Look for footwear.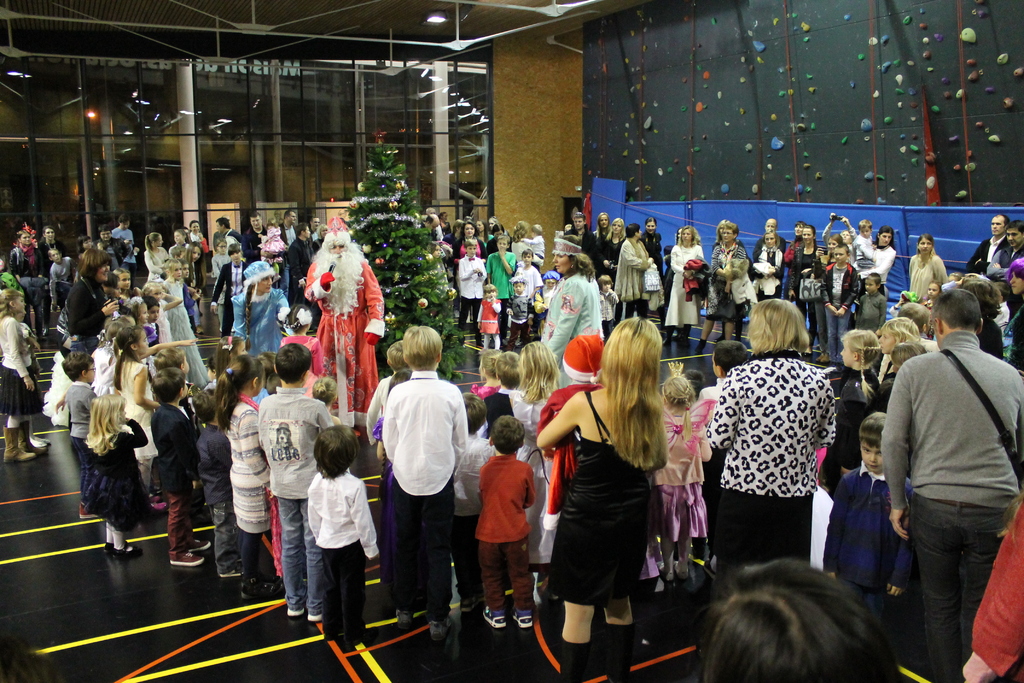
Found: {"left": 32, "top": 435, "right": 46, "bottom": 447}.
